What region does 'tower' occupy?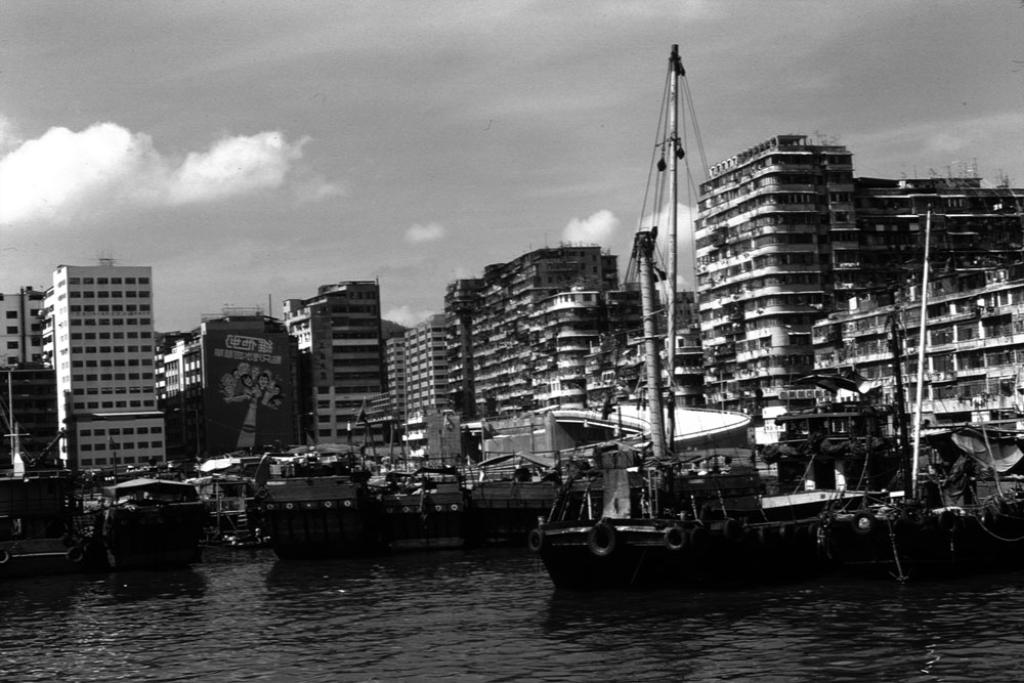
(562,292,710,416).
